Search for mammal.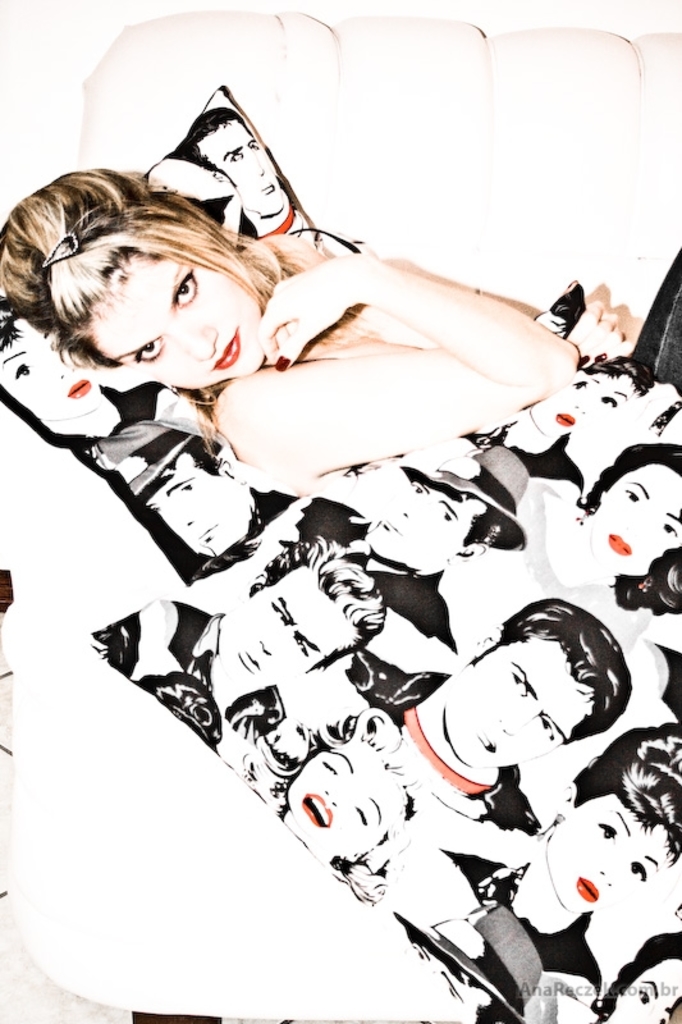
Found at {"x1": 93, "y1": 534, "x2": 388, "y2": 749}.
